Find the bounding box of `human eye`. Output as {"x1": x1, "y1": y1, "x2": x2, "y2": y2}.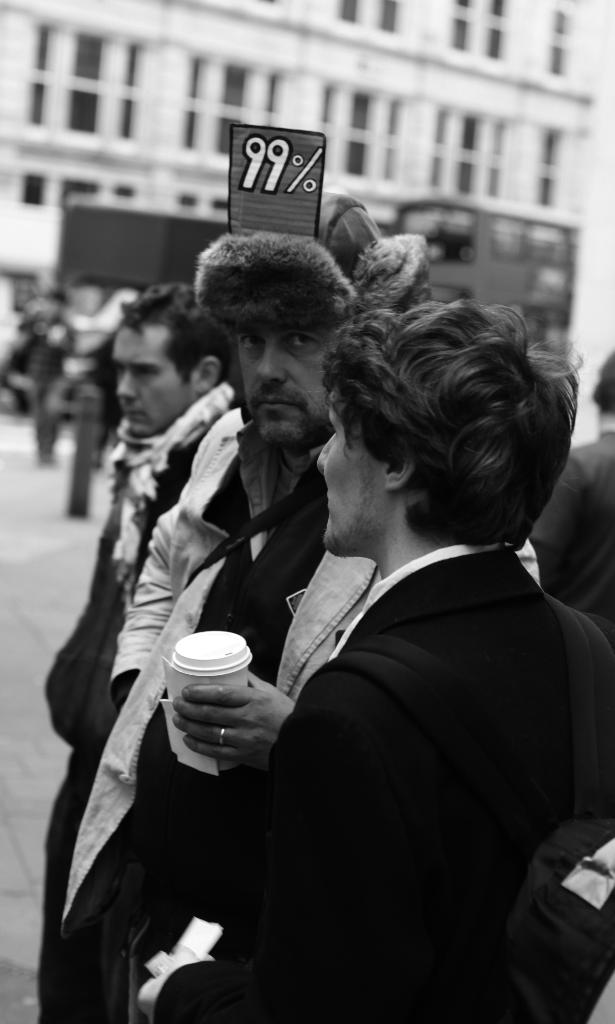
{"x1": 279, "y1": 326, "x2": 317, "y2": 356}.
